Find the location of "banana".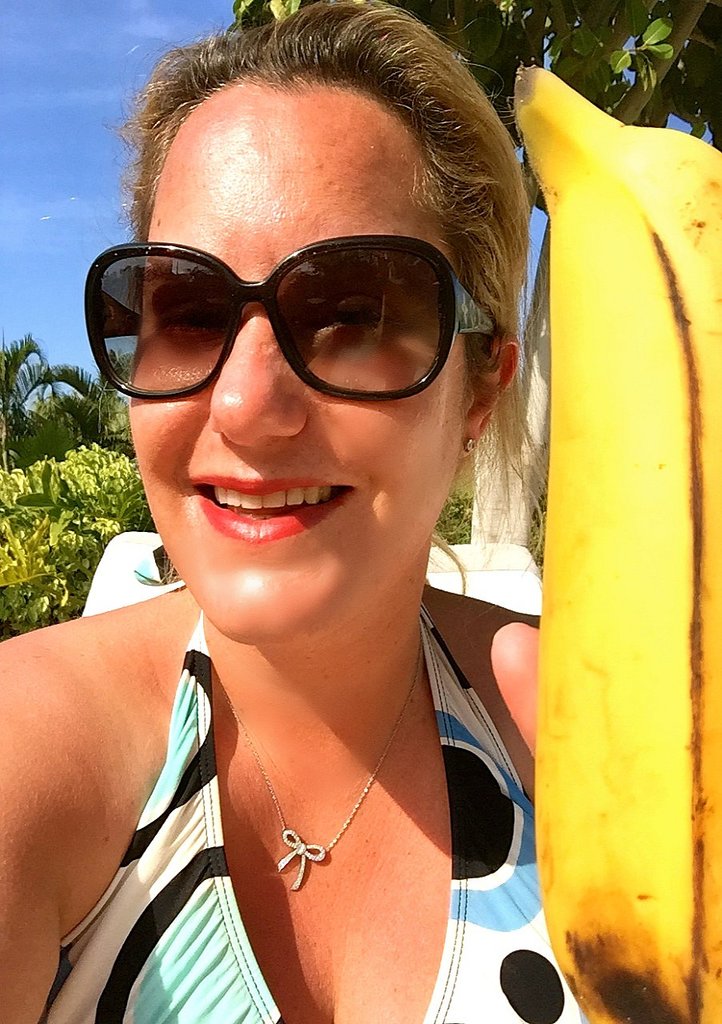
Location: {"left": 513, "top": 0, "right": 718, "bottom": 1023}.
